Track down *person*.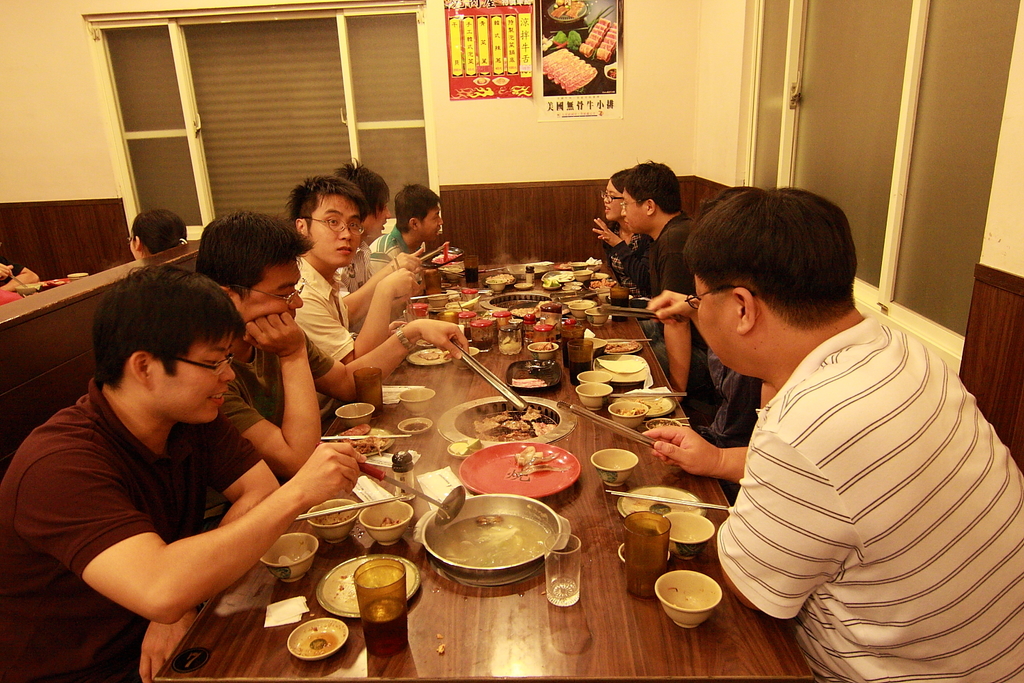
Tracked to bbox=(591, 171, 649, 298).
